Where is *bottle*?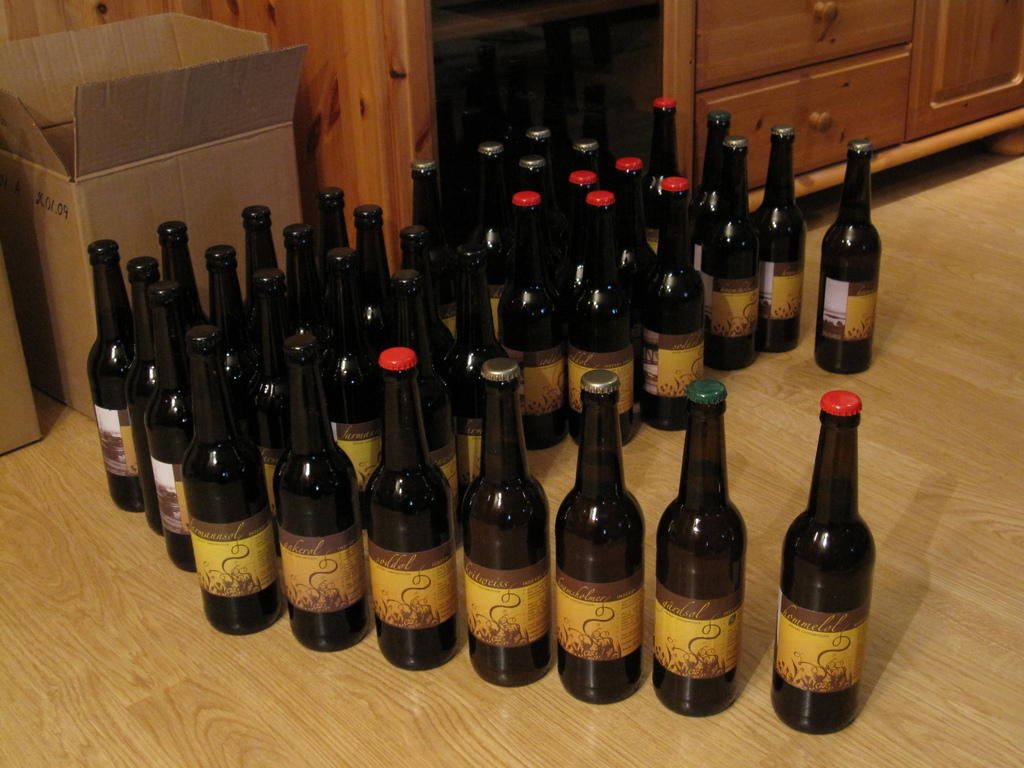
(351, 204, 399, 358).
